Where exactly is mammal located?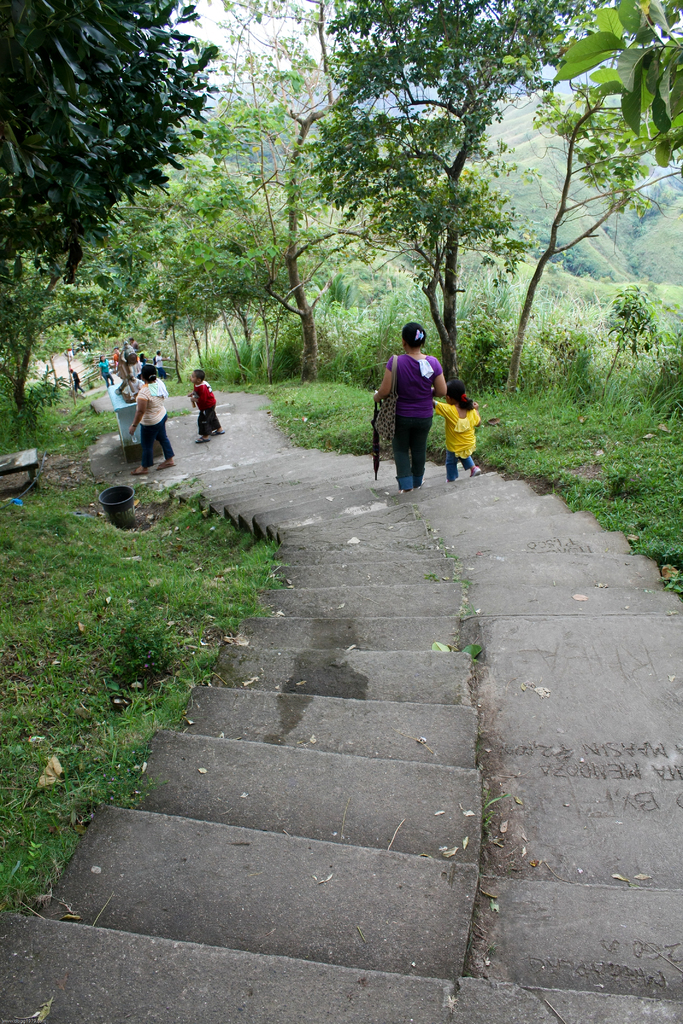
Its bounding box is box(113, 346, 128, 381).
